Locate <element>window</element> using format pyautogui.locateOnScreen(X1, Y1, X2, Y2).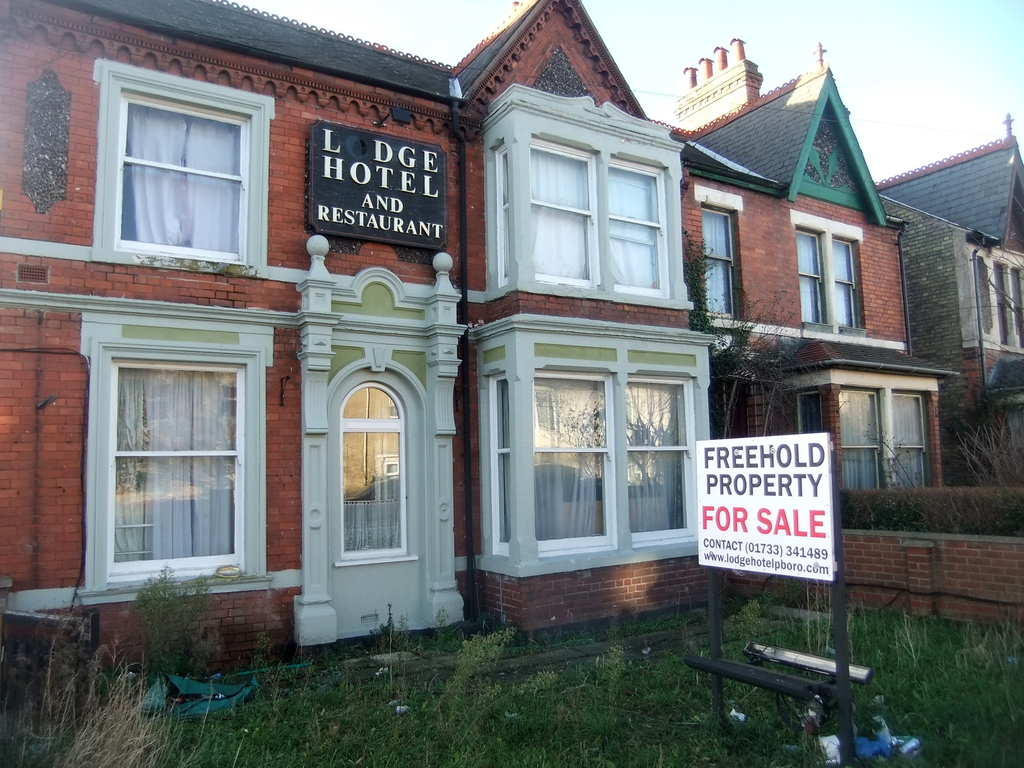
pyautogui.locateOnScreen(528, 130, 596, 286).
